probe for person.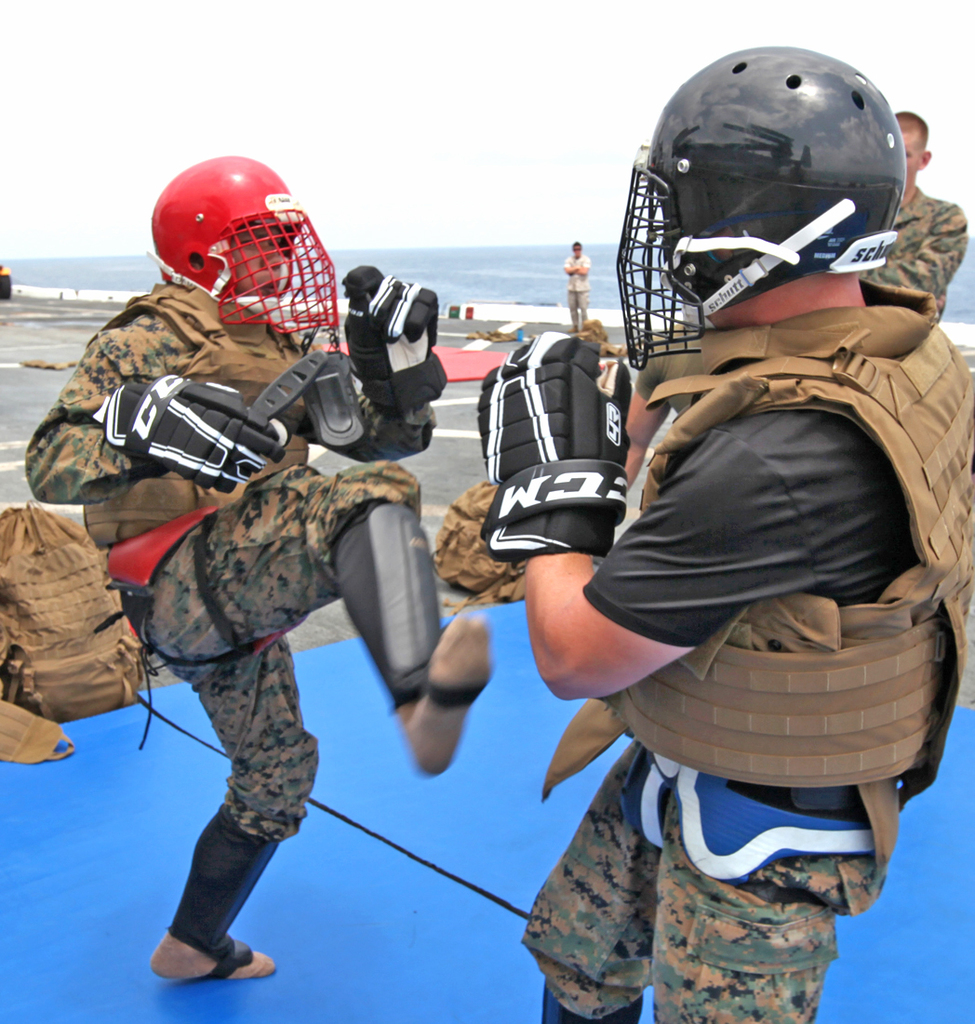
Probe result: <bbox>561, 234, 591, 339</bbox>.
